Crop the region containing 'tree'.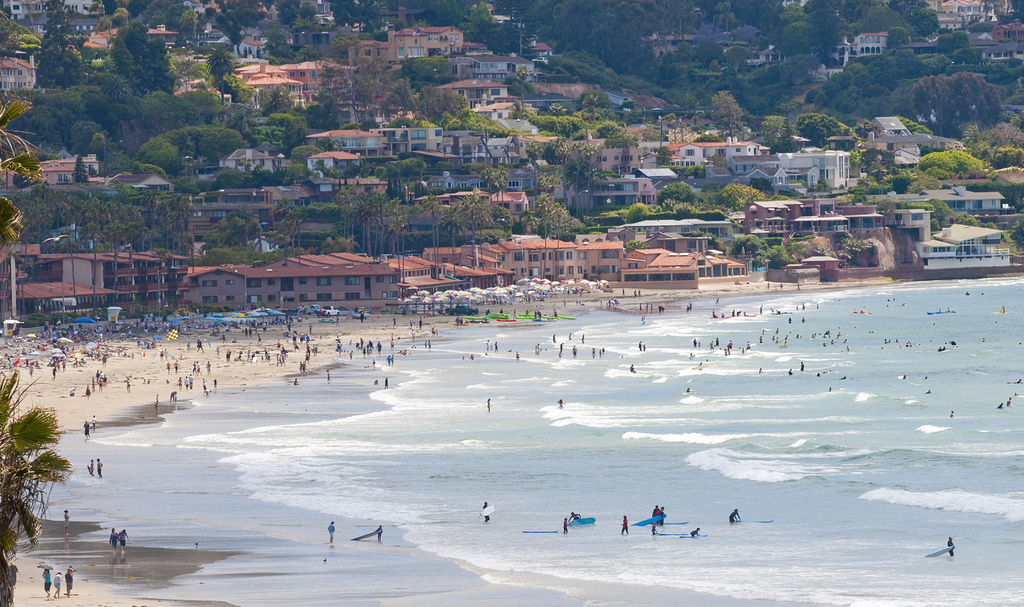
Crop region: left=799, top=115, right=856, bottom=144.
